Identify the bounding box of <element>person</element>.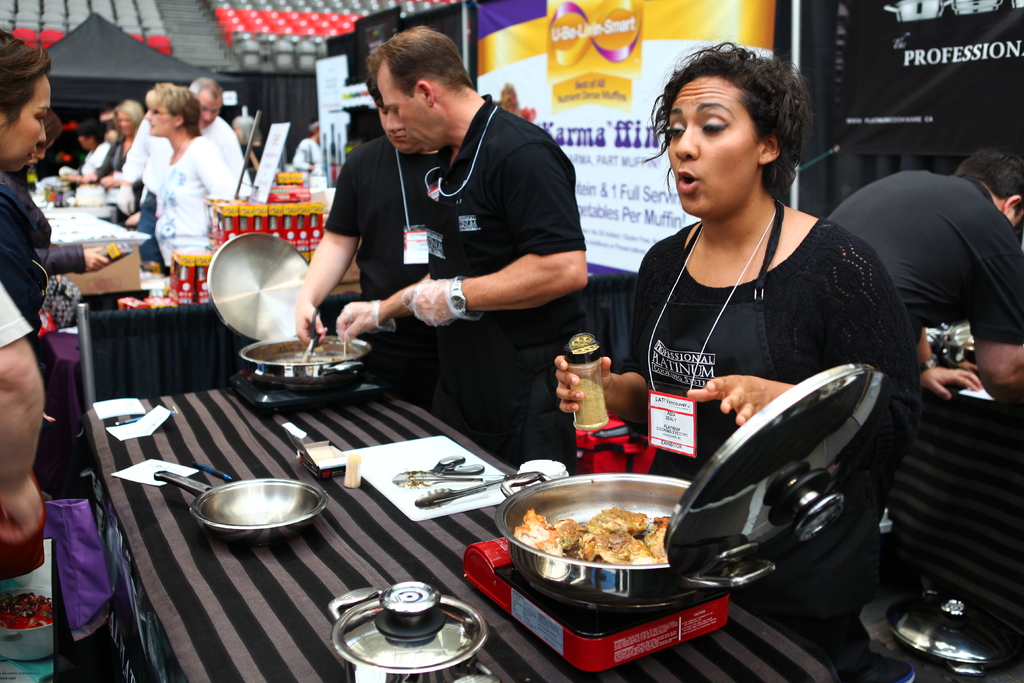
select_region(0, 26, 76, 682).
